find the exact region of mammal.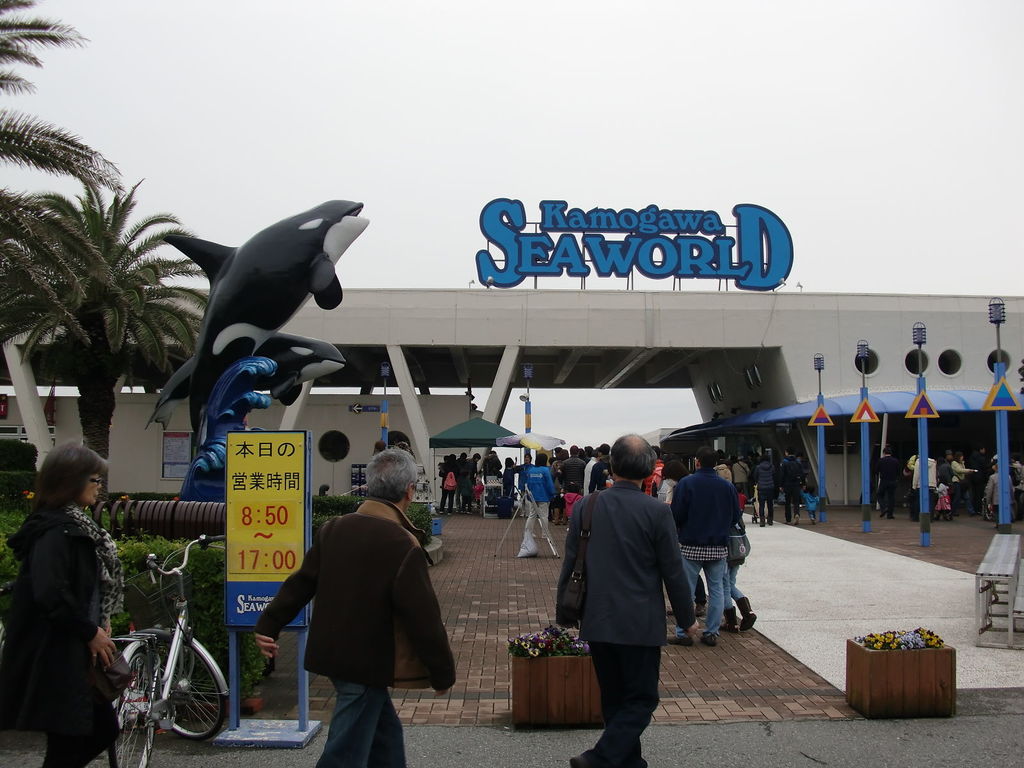
Exact region: rect(6, 442, 125, 762).
